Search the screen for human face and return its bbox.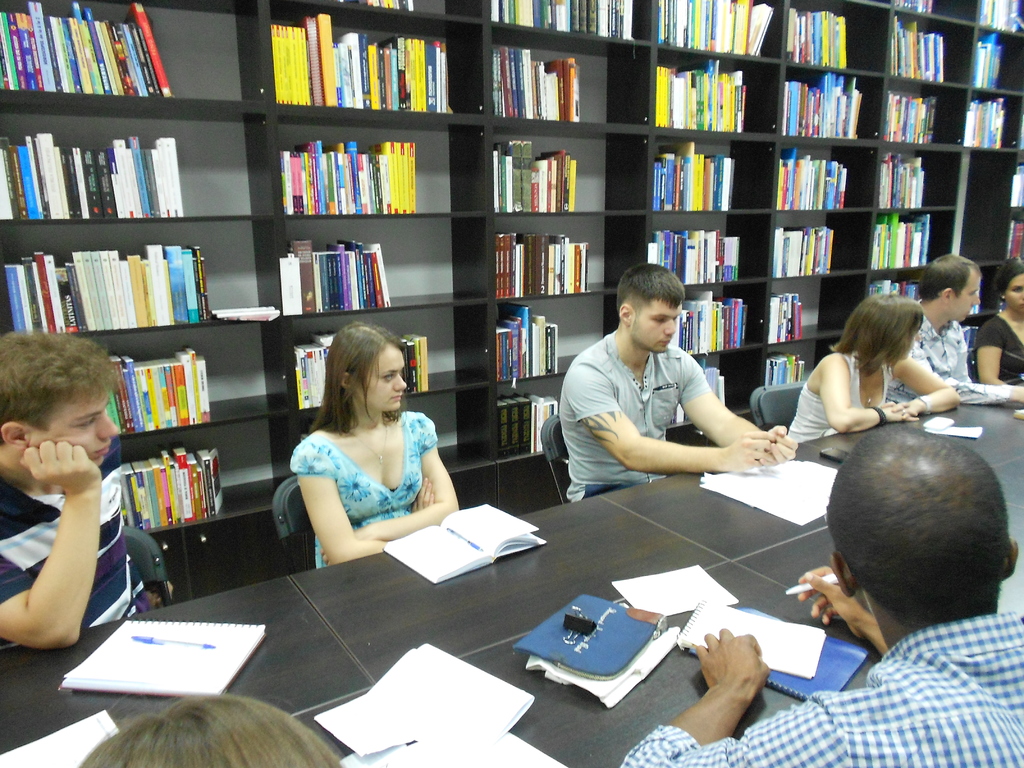
Found: 364 350 412 410.
